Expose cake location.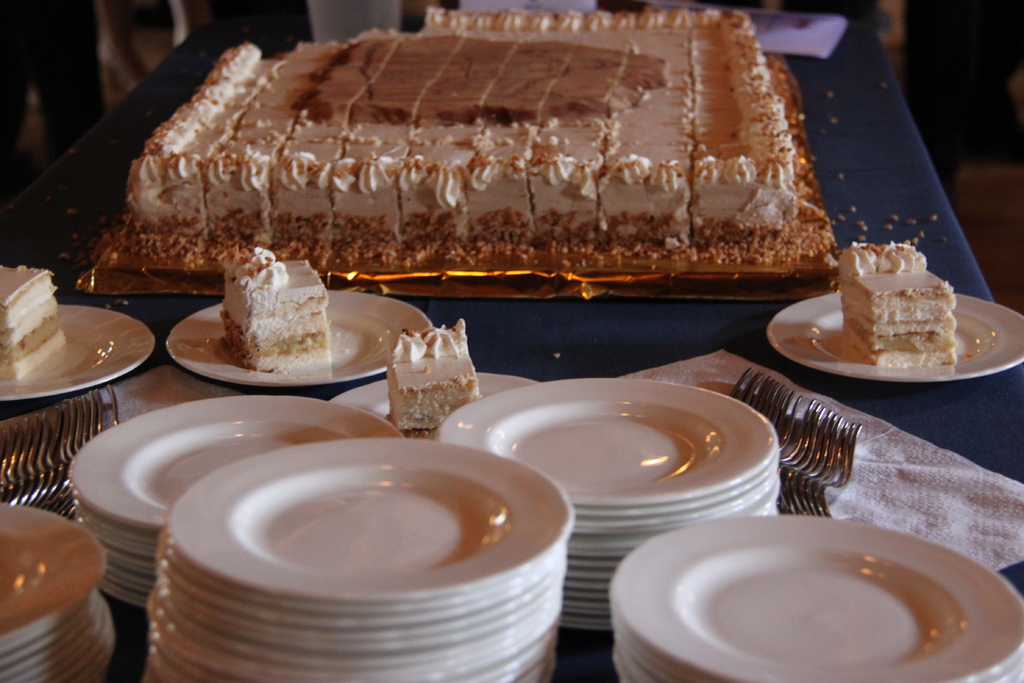
Exposed at bbox=(221, 242, 325, 371).
